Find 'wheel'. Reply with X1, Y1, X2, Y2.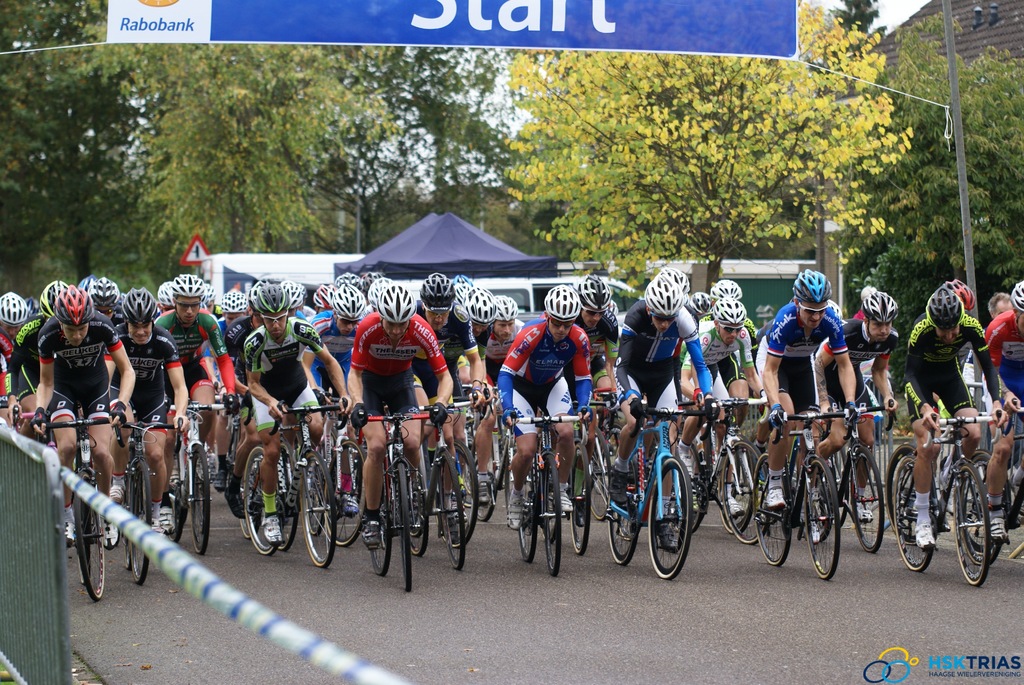
892, 452, 934, 578.
